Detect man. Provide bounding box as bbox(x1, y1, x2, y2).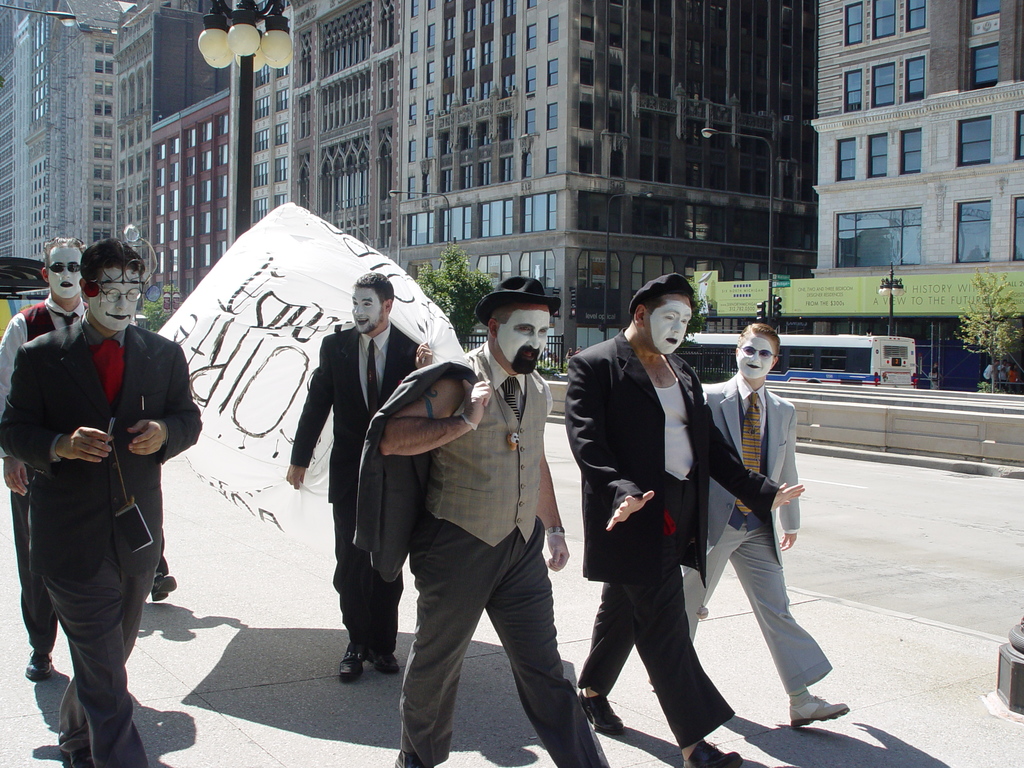
bbox(0, 230, 93, 682).
